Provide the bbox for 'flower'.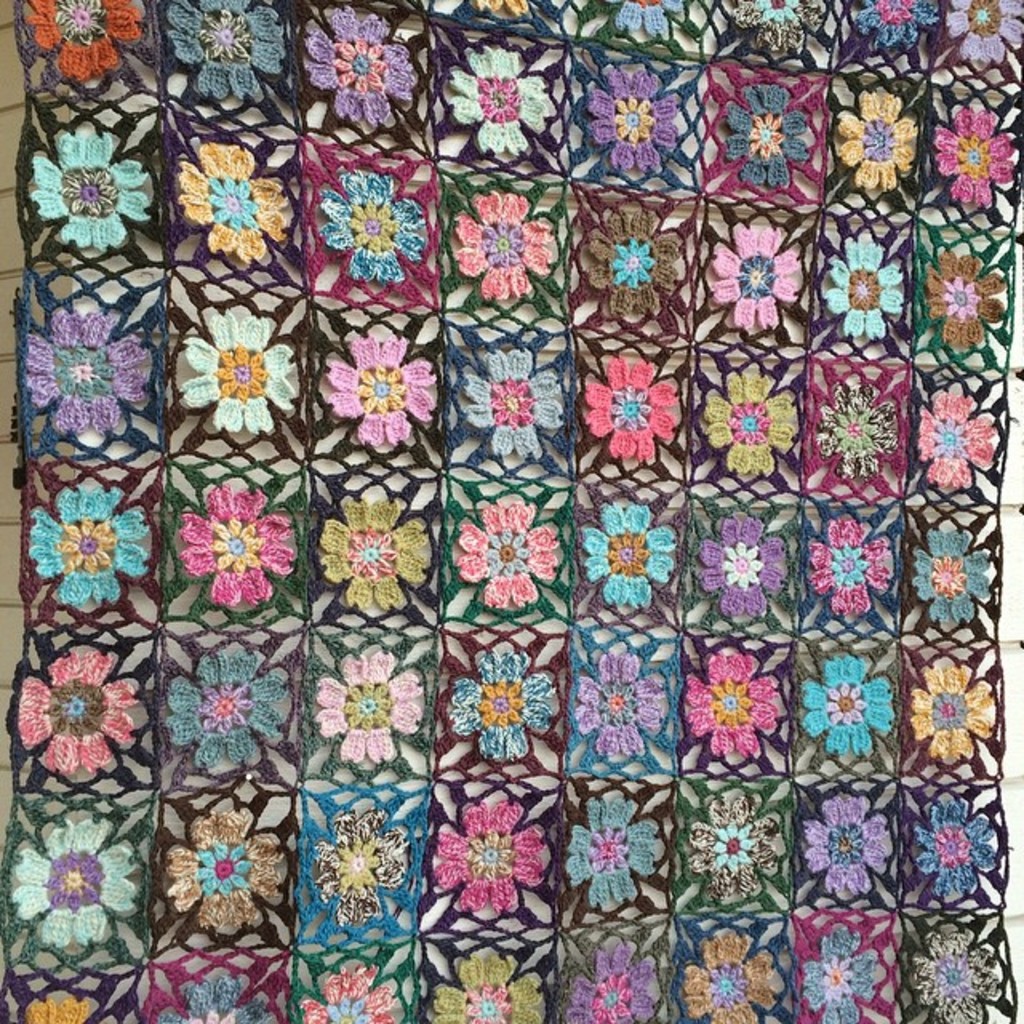
left=450, top=0, right=558, bottom=26.
